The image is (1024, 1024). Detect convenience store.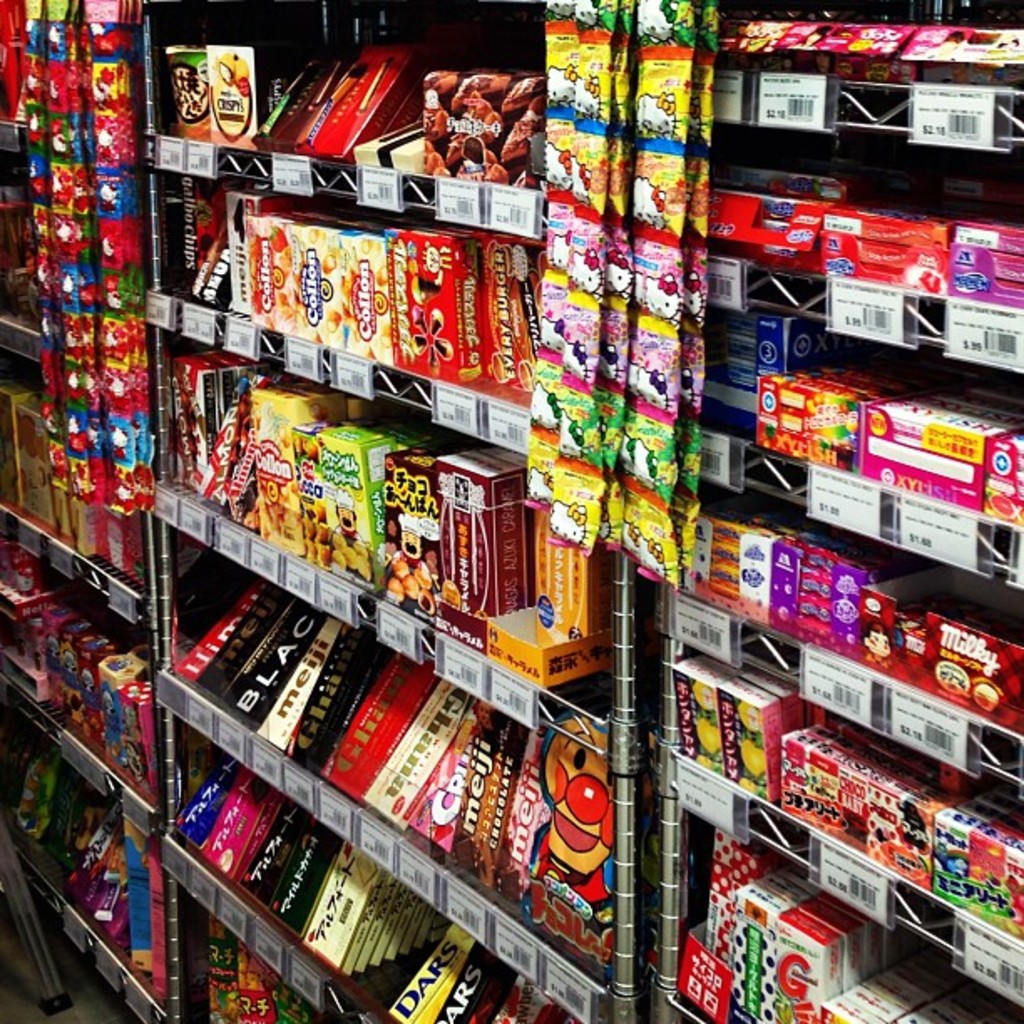
Detection: (left=0, top=0, right=1022, bottom=1022).
